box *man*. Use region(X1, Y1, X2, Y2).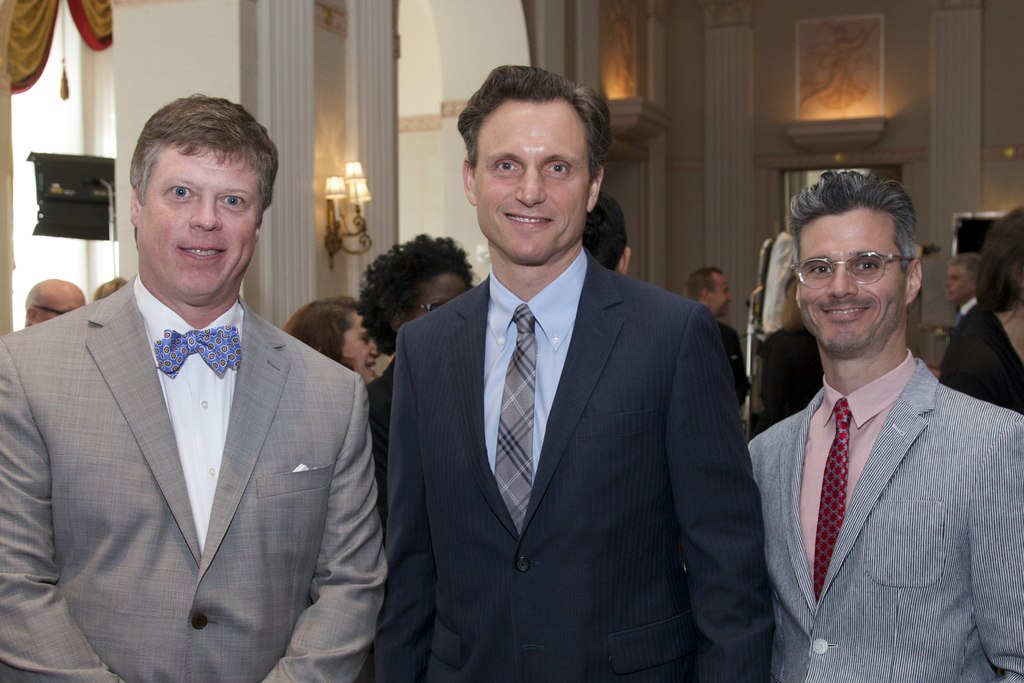
region(585, 193, 630, 277).
